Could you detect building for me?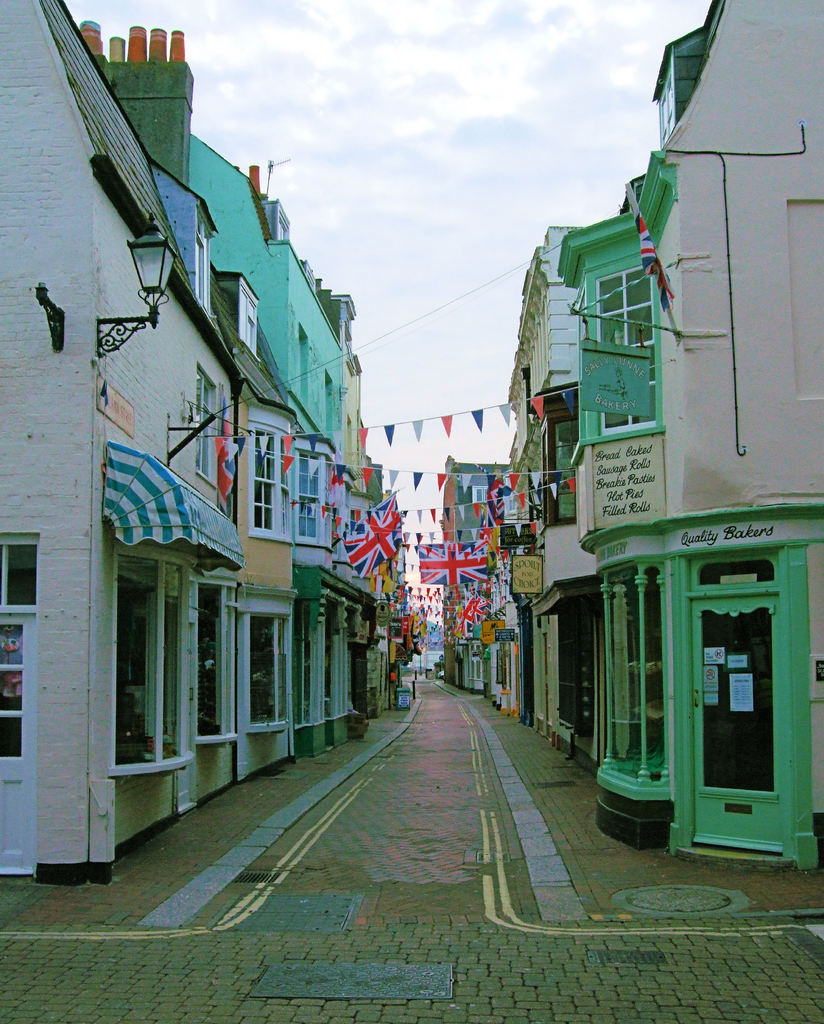
Detection result: <region>324, 294, 385, 717</region>.
